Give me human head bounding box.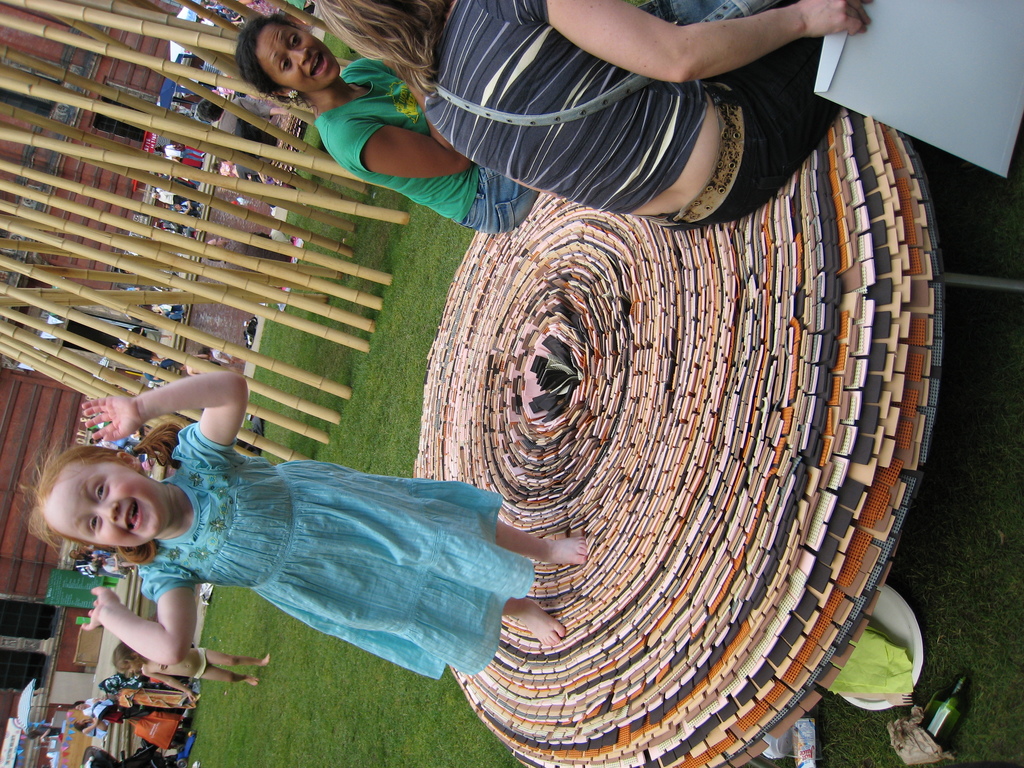
l=74, t=698, r=84, b=709.
